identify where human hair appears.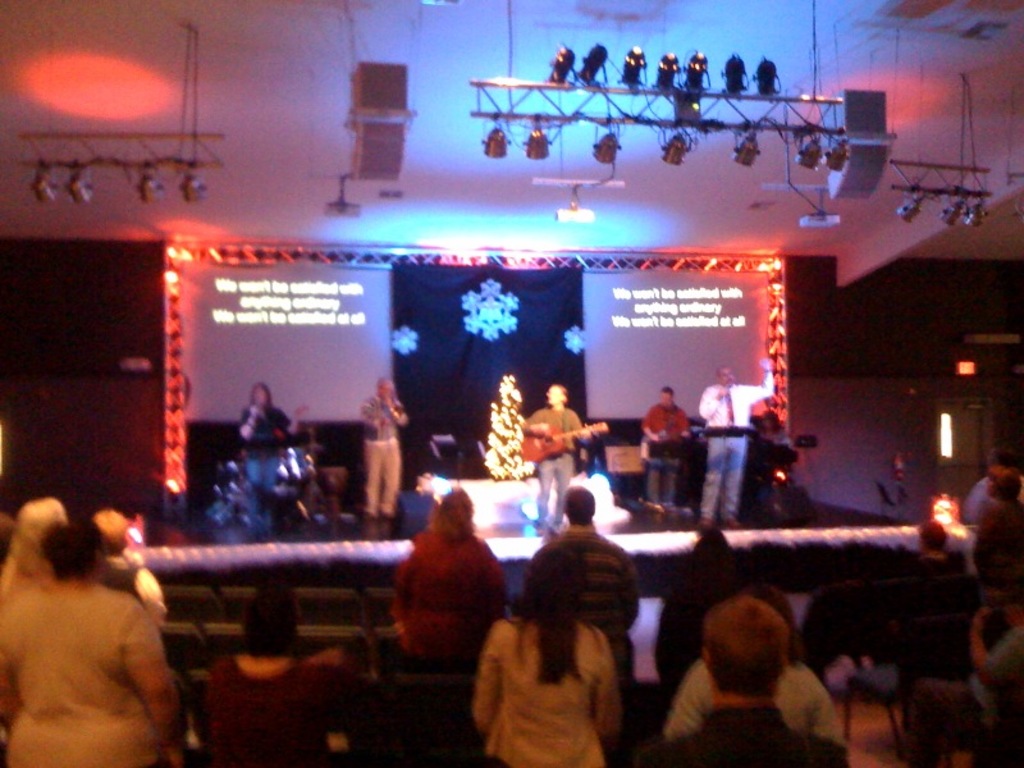
Appears at [229, 585, 306, 653].
